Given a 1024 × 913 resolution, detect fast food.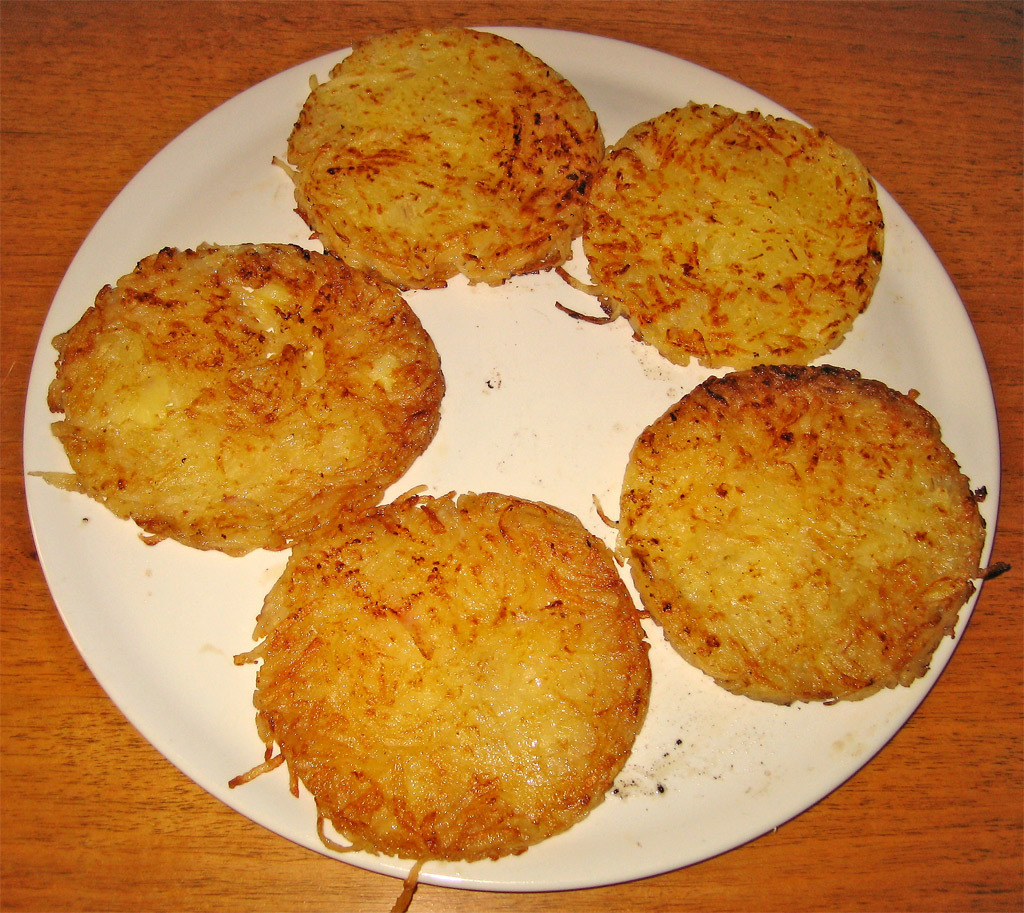
592,363,1011,707.
